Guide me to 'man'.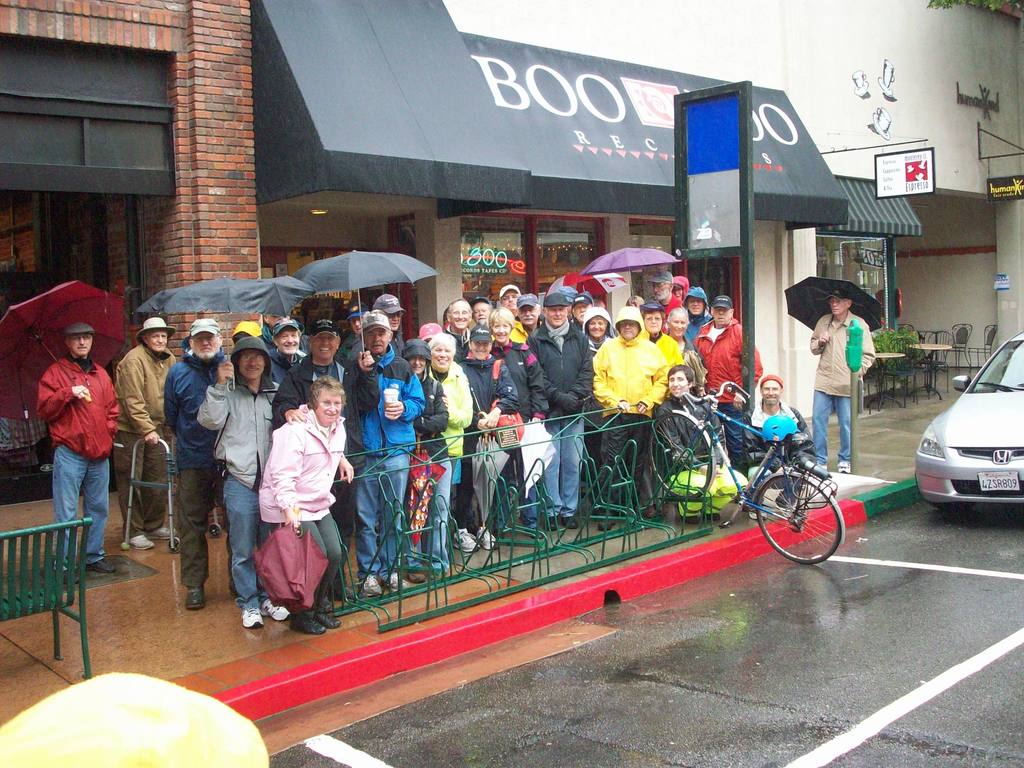
Guidance: crop(113, 317, 177, 550).
